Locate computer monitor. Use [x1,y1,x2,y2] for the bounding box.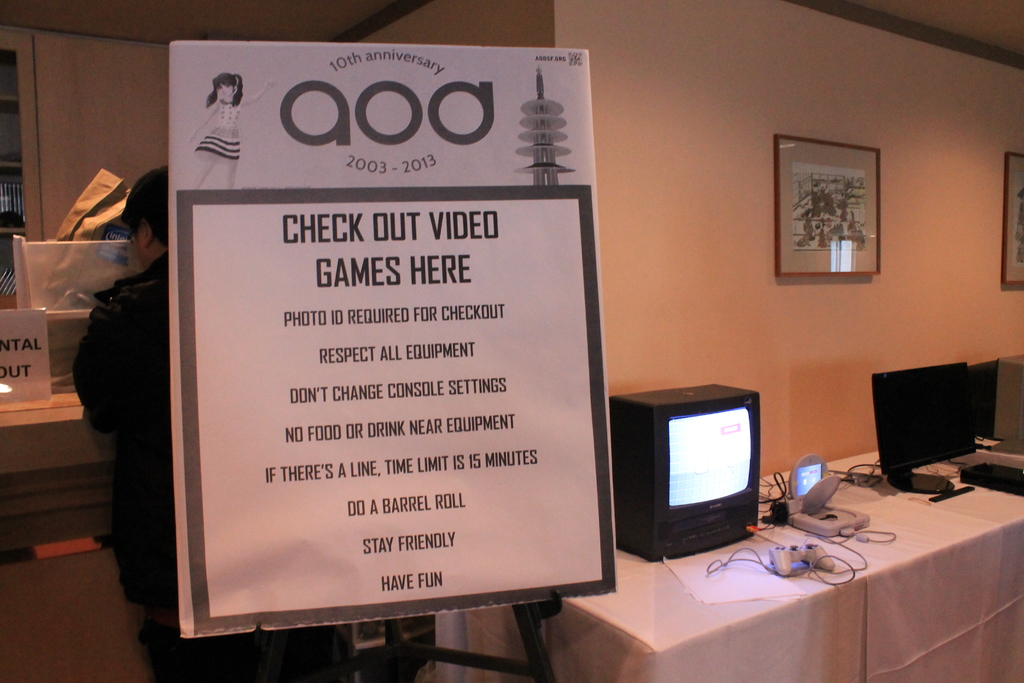
[879,357,997,488].
